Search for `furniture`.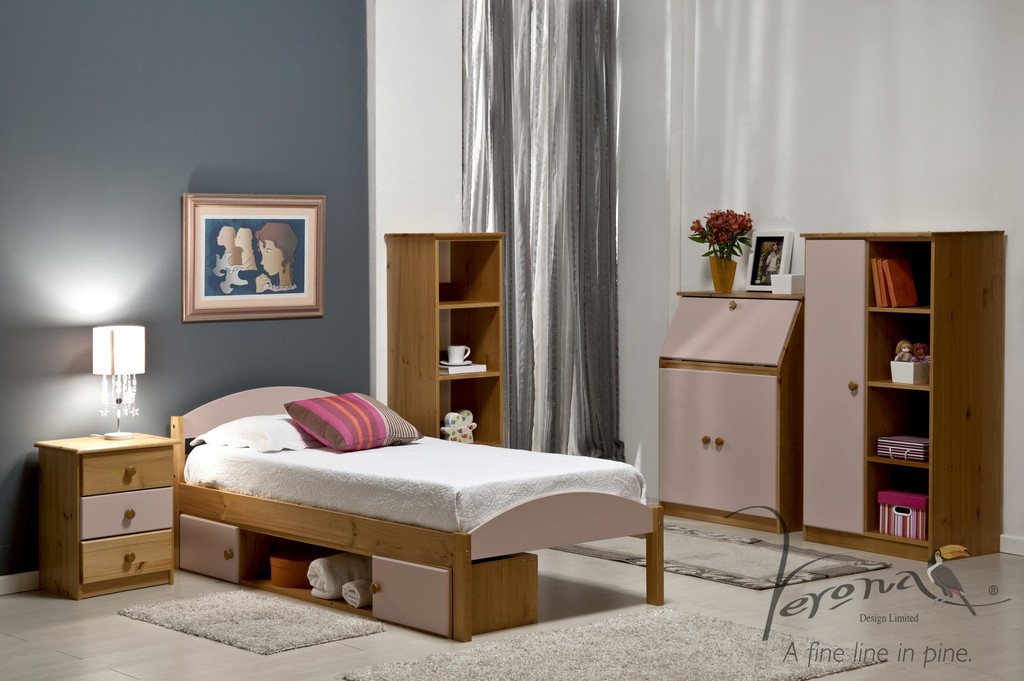
Found at pyautogui.locateOnScreen(797, 226, 1005, 562).
